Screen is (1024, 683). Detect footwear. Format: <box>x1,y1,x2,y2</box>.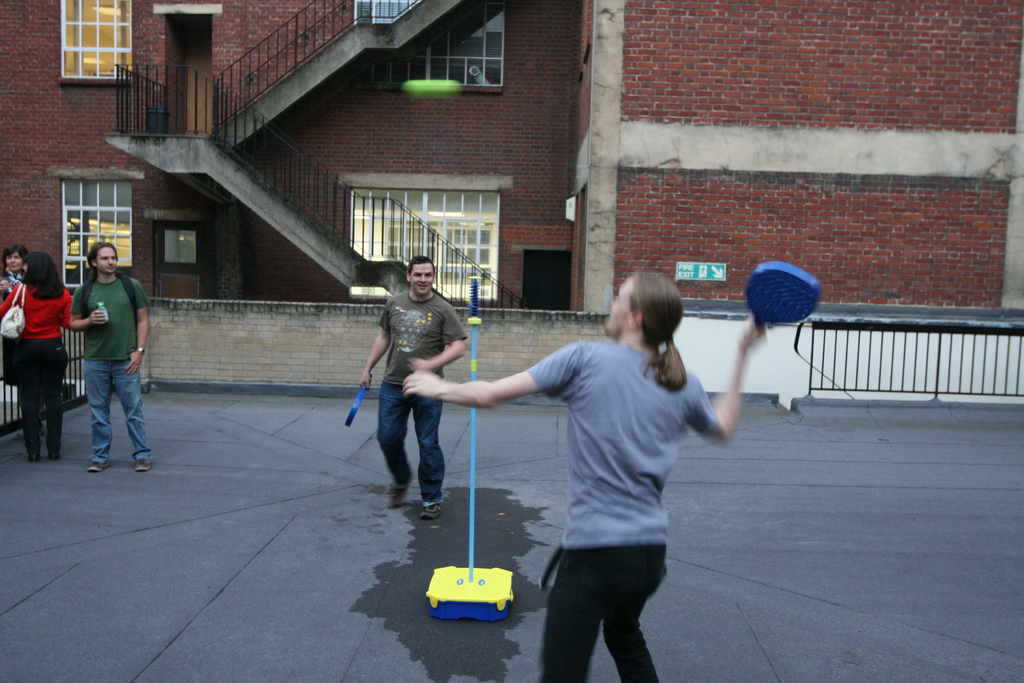
<box>132,453,151,469</box>.
